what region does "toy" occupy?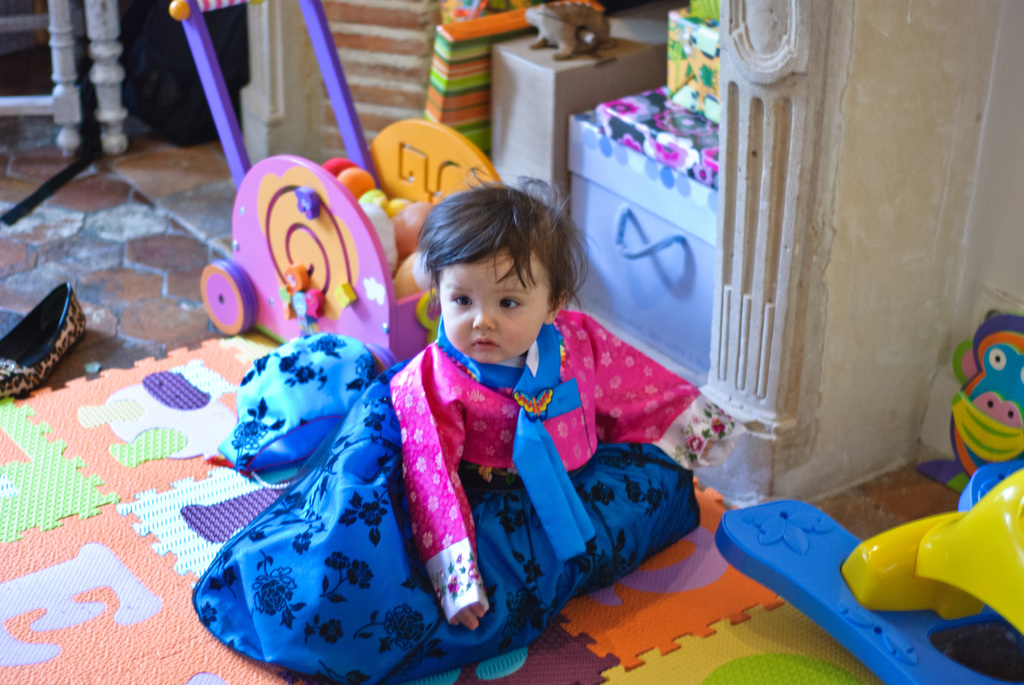
930, 315, 1023, 502.
